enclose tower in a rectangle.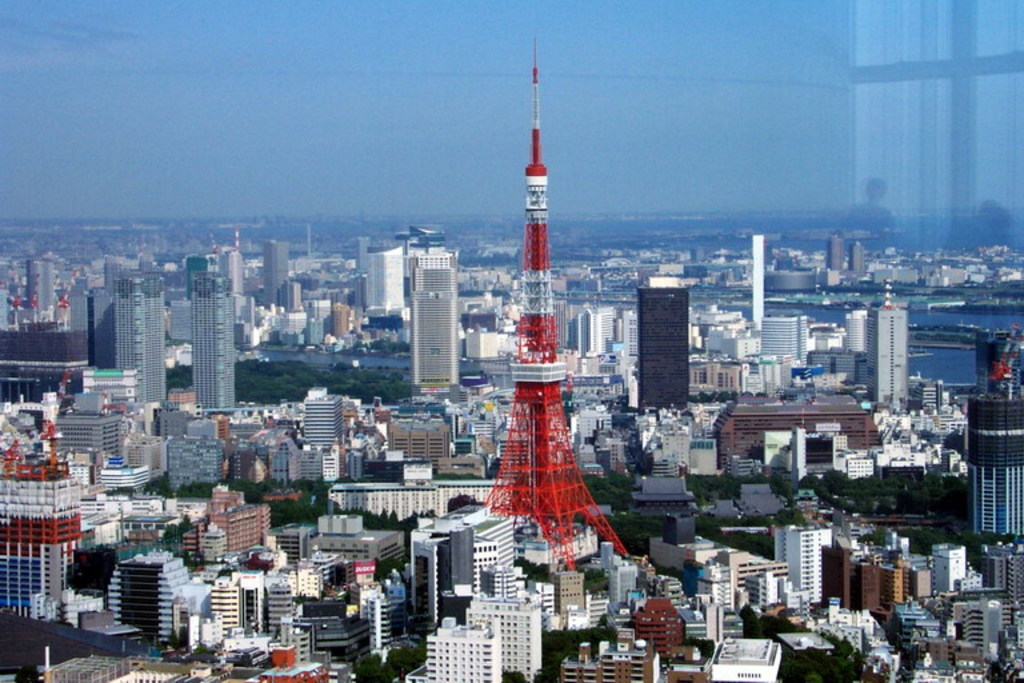
(x1=0, y1=232, x2=1023, y2=671).
